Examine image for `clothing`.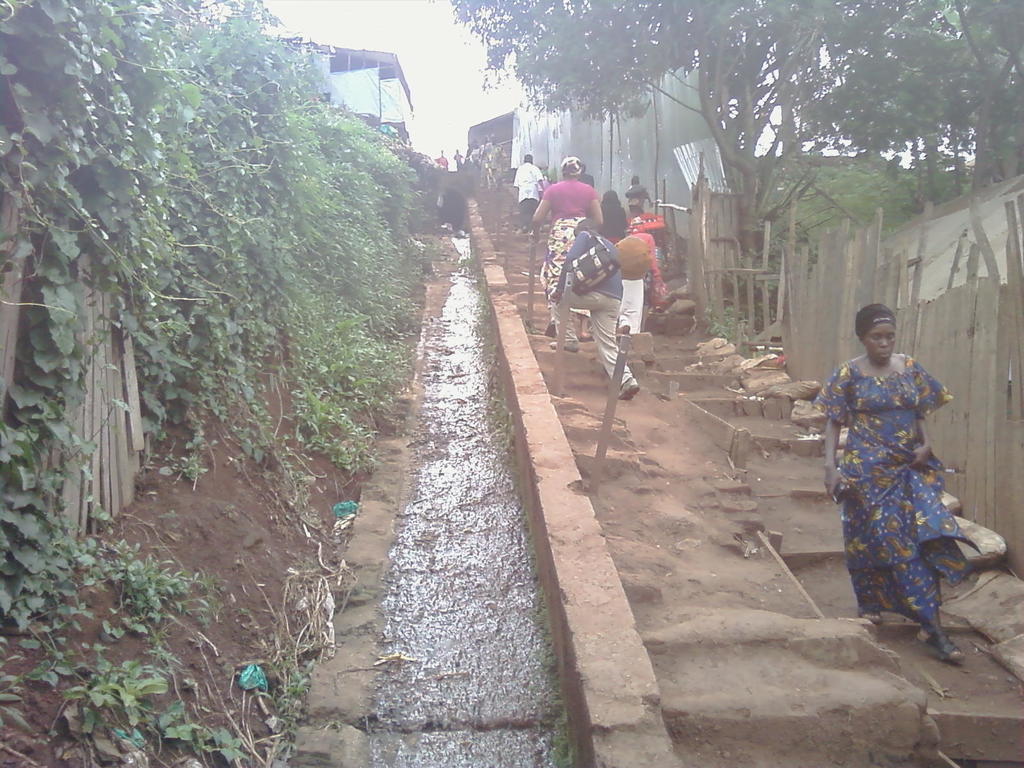
Examination result: region(476, 144, 482, 159).
